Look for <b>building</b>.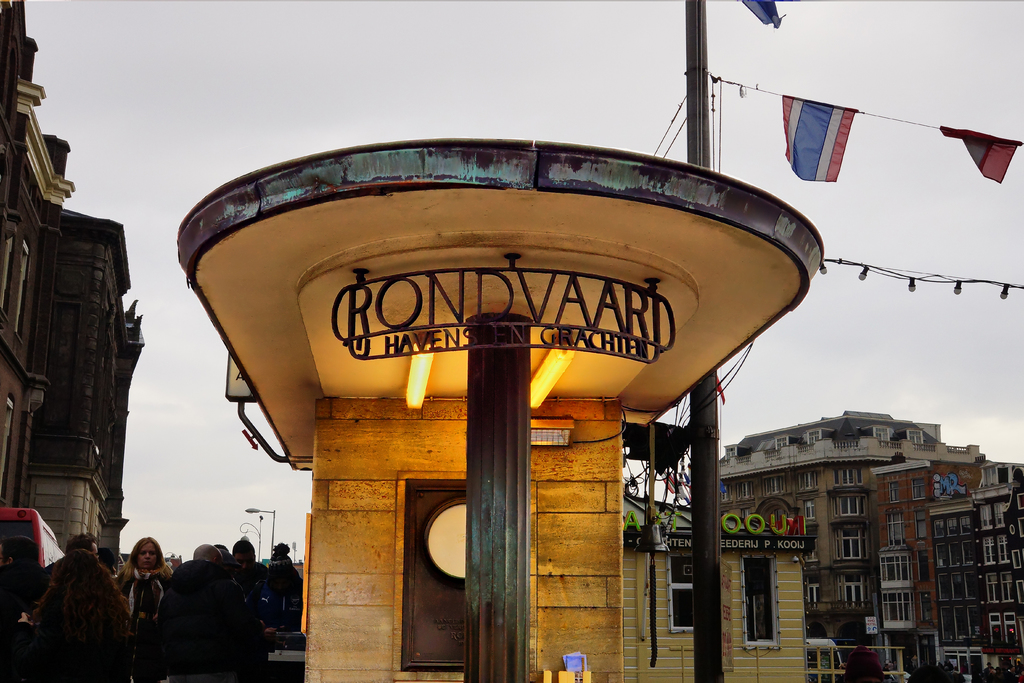
Found: BBox(970, 461, 1023, 670).
